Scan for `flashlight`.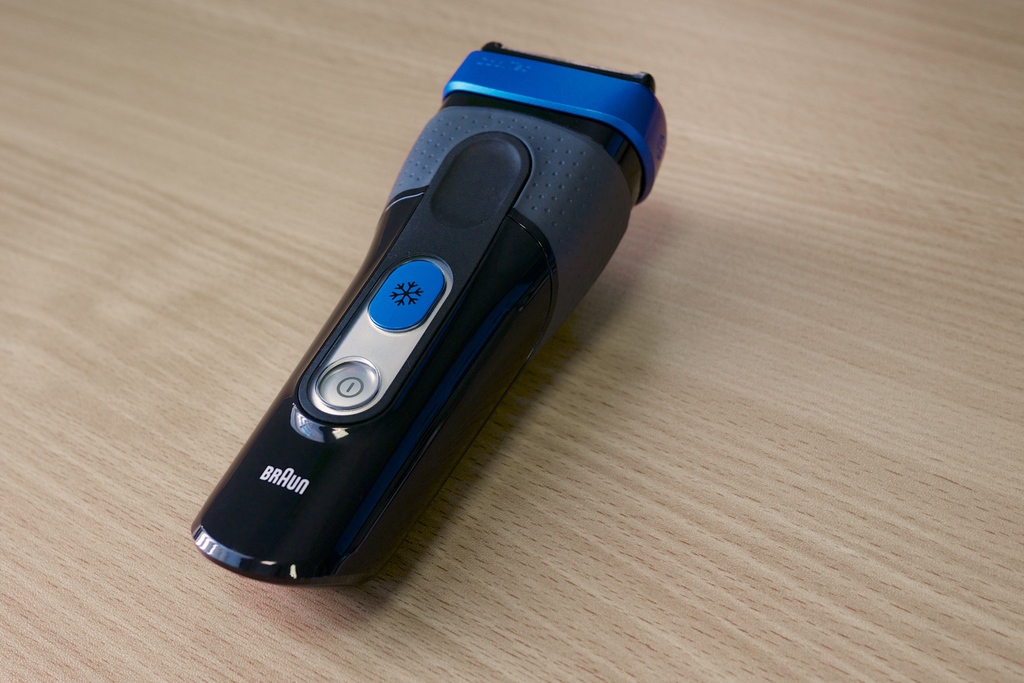
Scan result: <region>172, 37, 675, 595</region>.
